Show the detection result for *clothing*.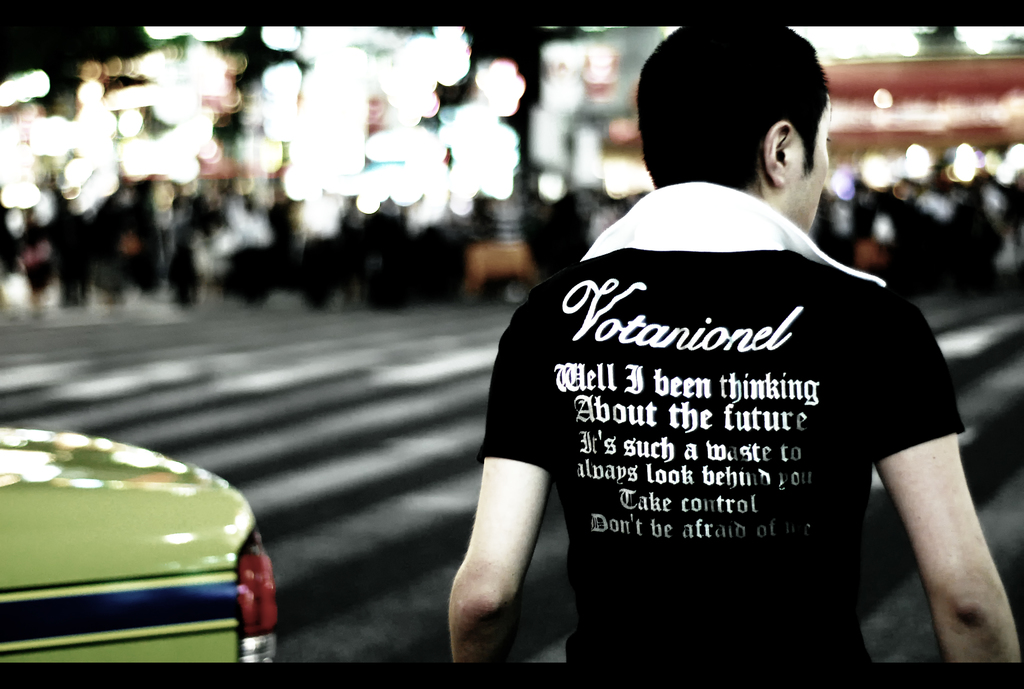
505,182,957,647.
